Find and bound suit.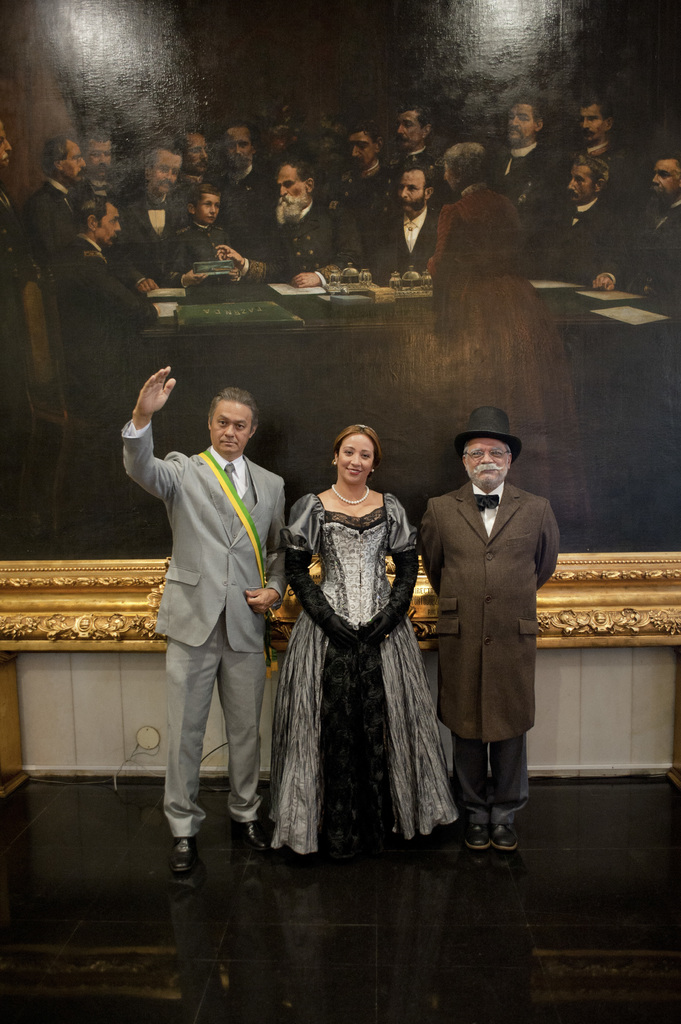
Bound: <box>417,423,559,823</box>.
